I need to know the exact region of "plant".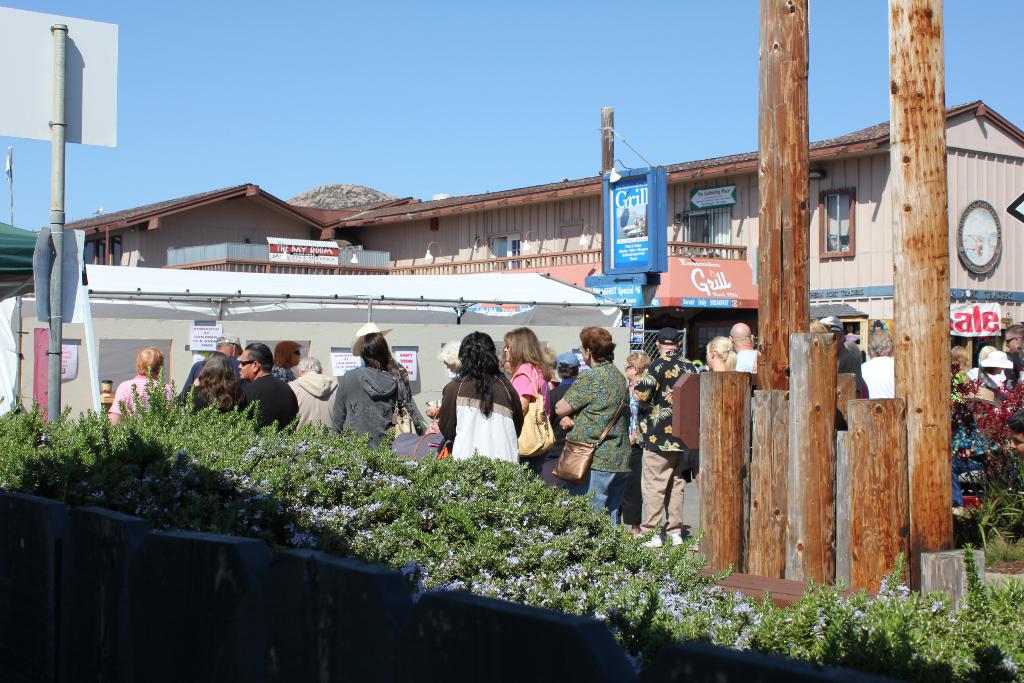
Region: x1=951 y1=358 x2=1023 y2=516.
